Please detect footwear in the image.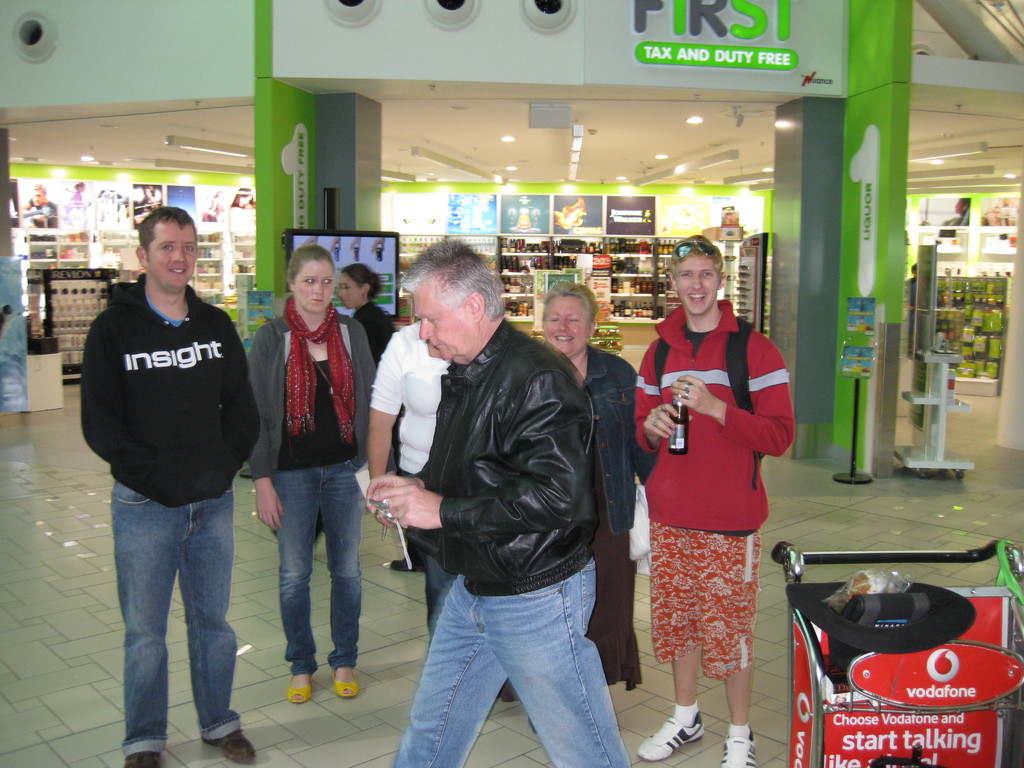
detection(391, 552, 419, 569).
